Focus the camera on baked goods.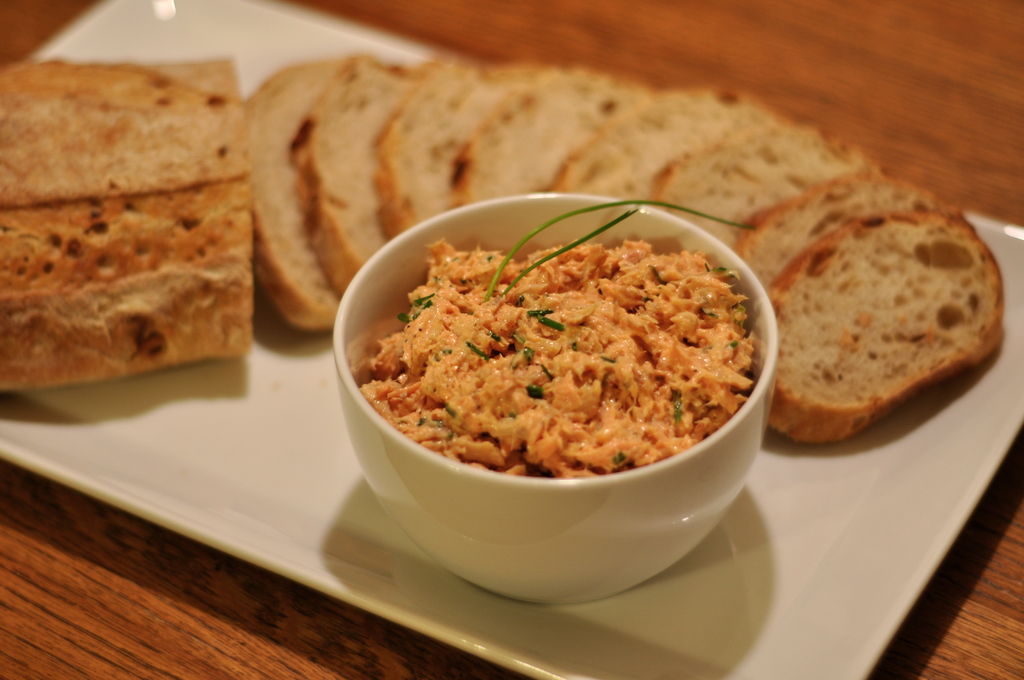
Focus region: [left=360, top=236, right=757, bottom=474].
